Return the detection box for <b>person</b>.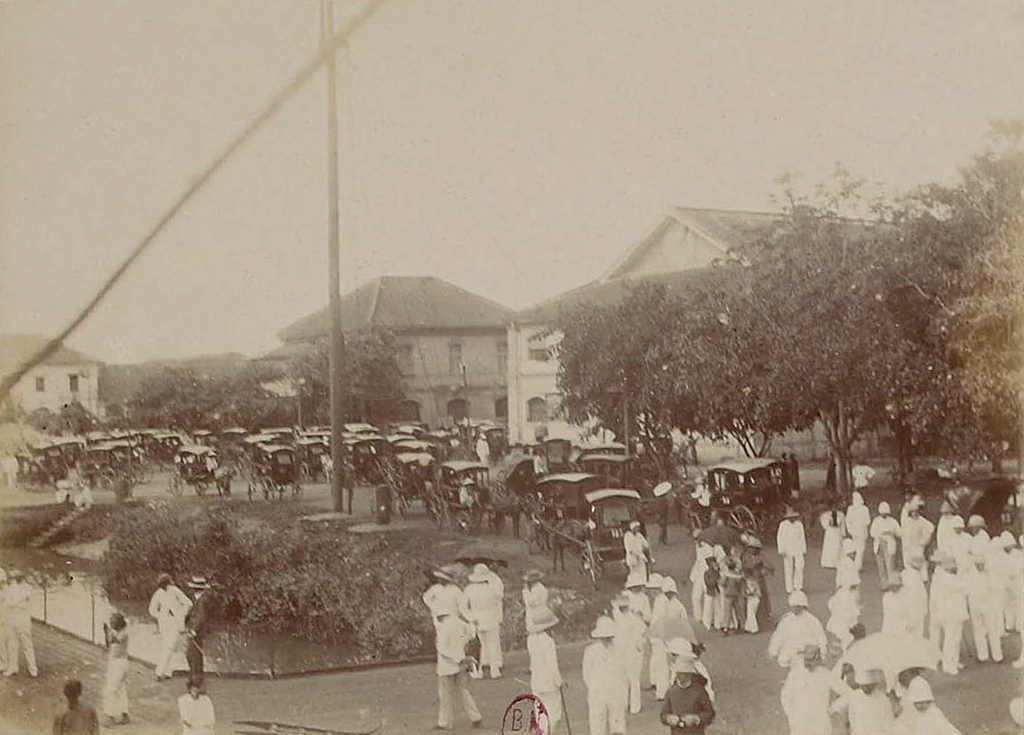
[51, 679, 100, 734].
